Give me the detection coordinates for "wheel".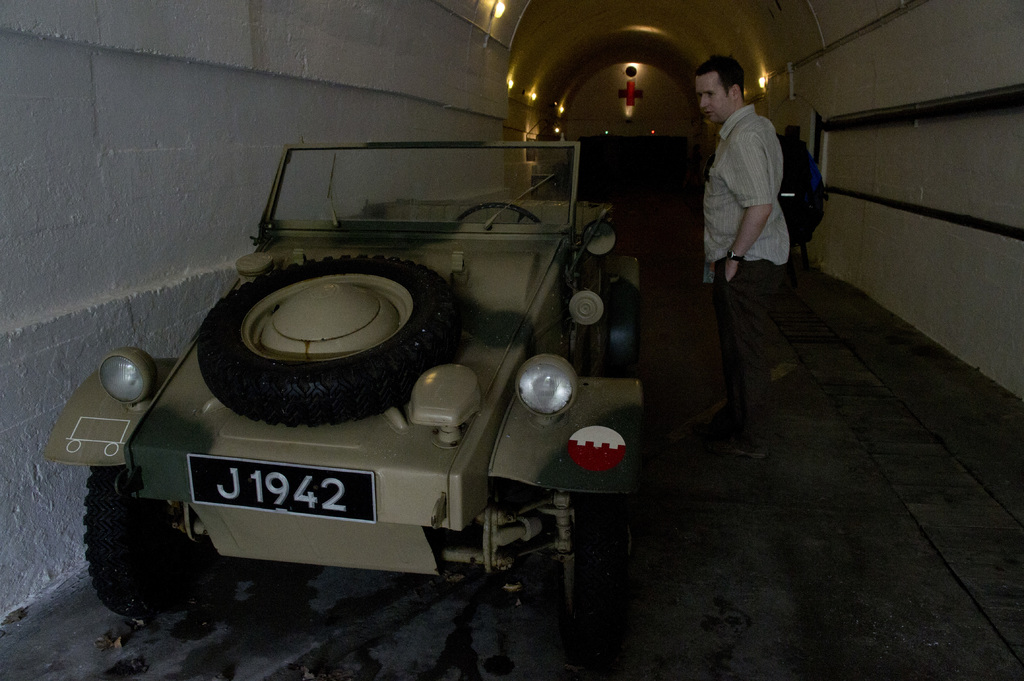
left=84, top=470, right=202, bottom=625.
